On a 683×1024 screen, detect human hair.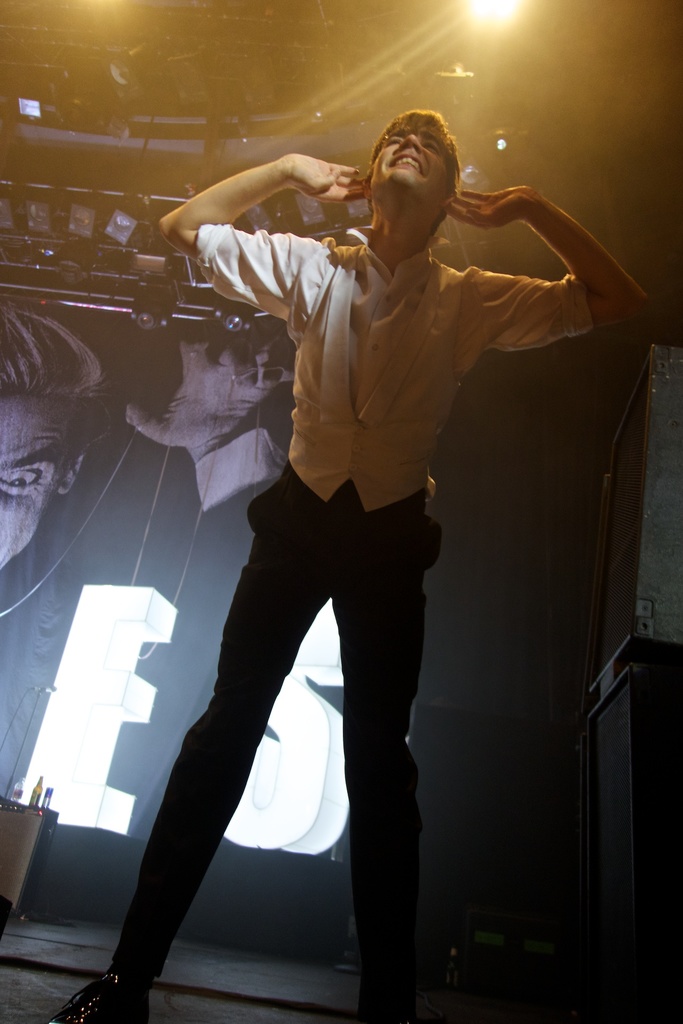
[x1=0, y1=298, x2=119, y2=394].
